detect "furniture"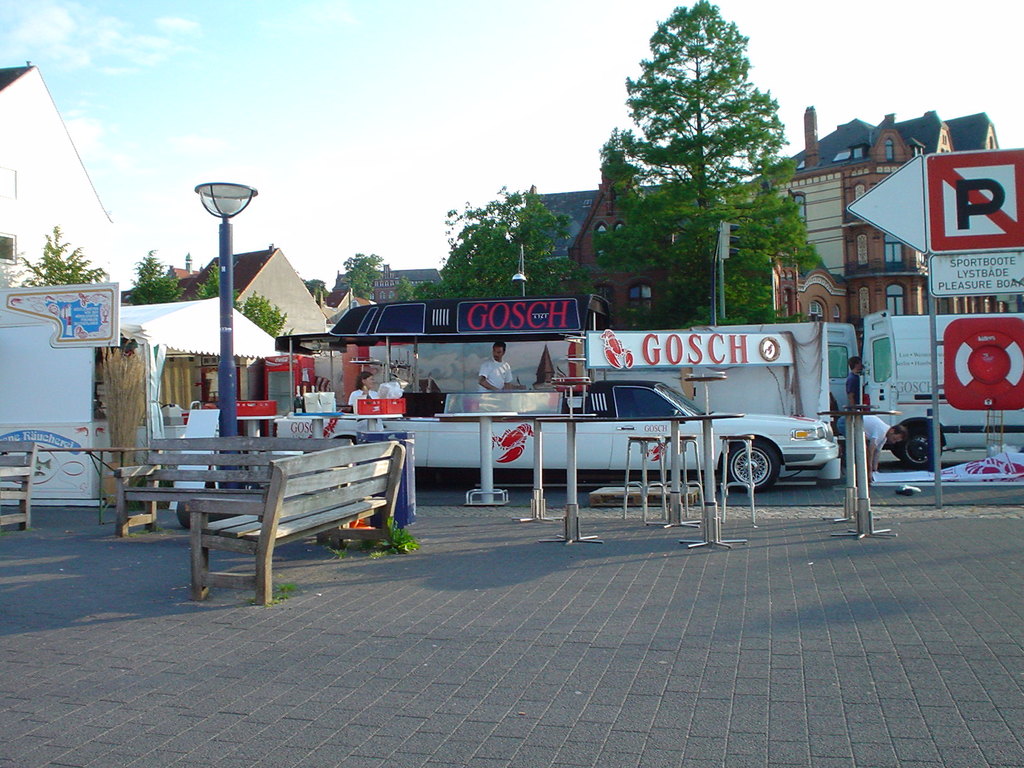
[236,415,283,476]
